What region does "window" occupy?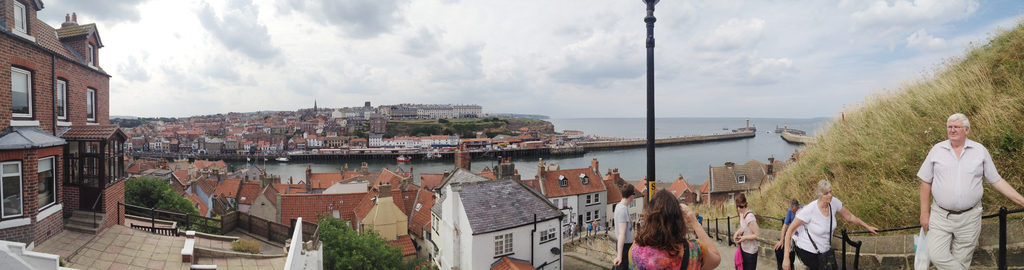
{"left": 493, "top": 233, "right": 512, "bottom": 257}.
